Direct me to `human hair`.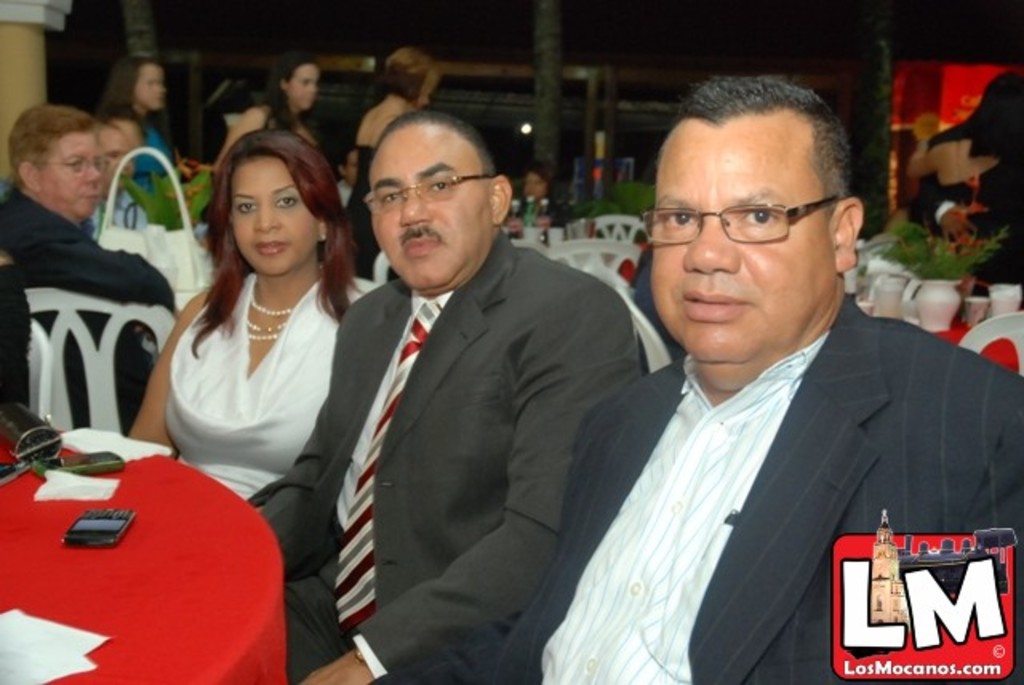
Direction: 523 171 562 216.
